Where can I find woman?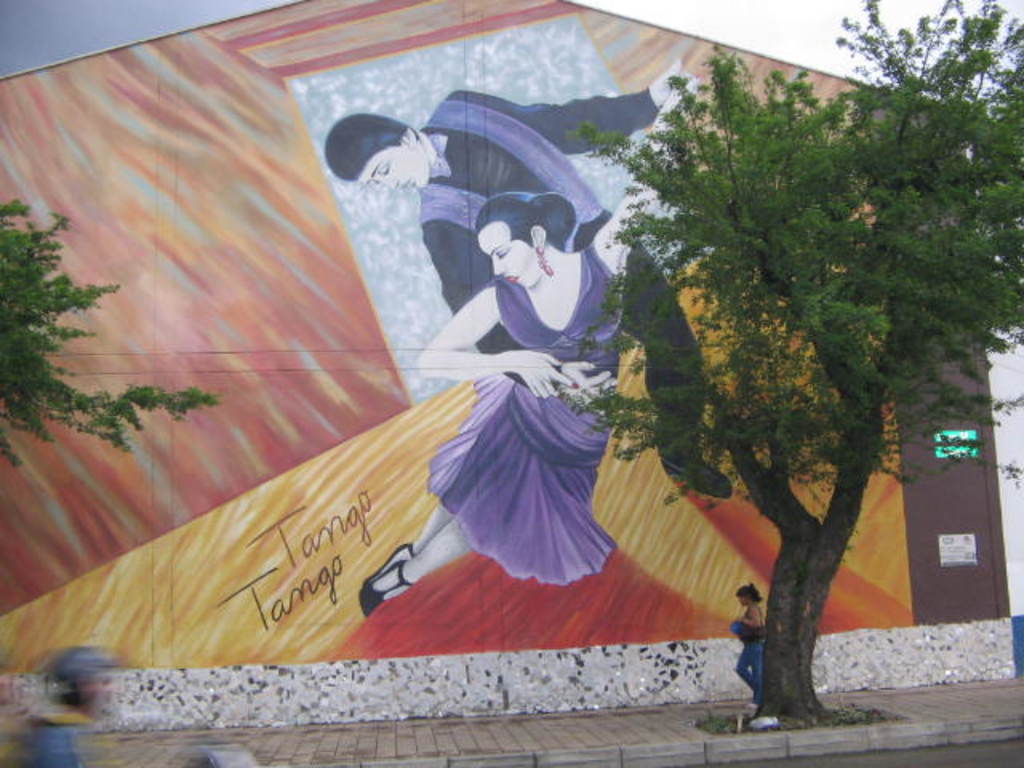
You can find it at 736, 586, 760, 710.
